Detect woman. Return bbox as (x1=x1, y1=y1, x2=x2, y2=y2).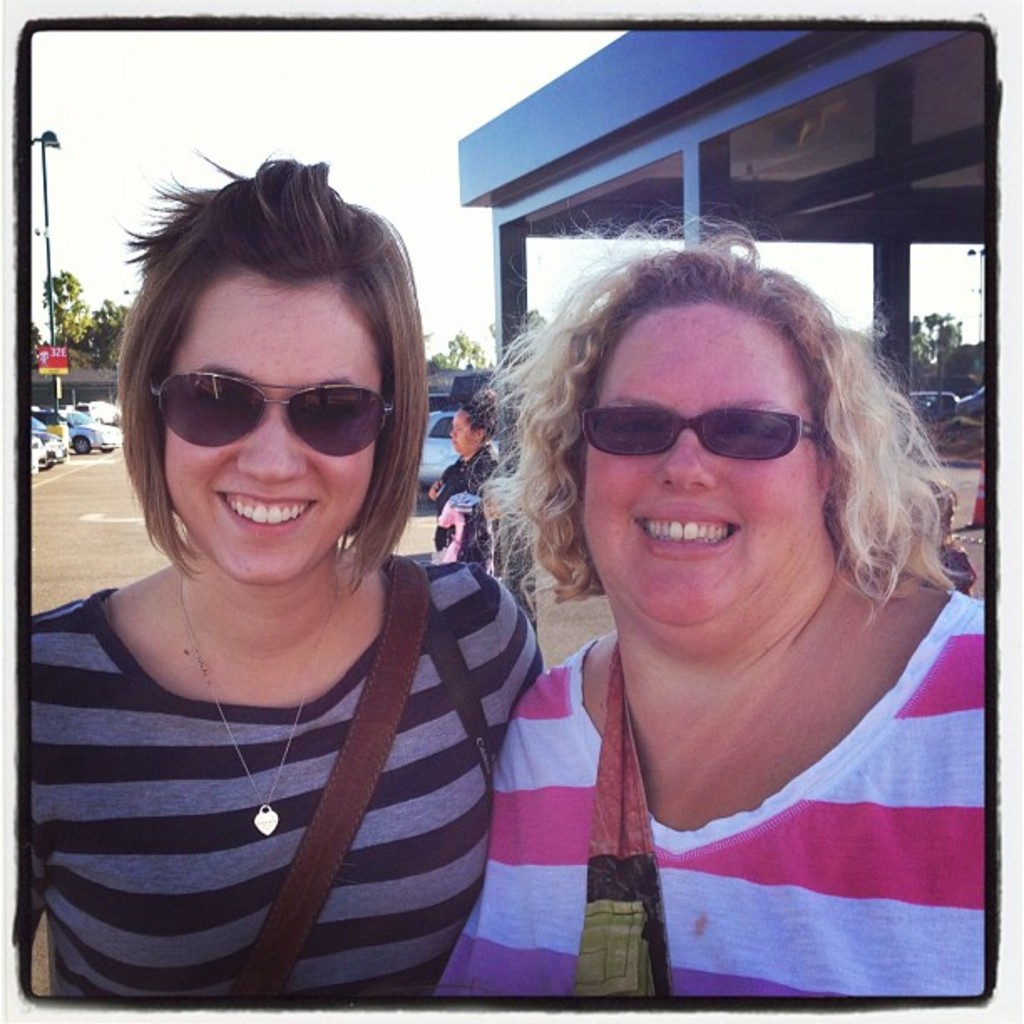
(x1=27, y1=207, x2=627, y2=1023).
